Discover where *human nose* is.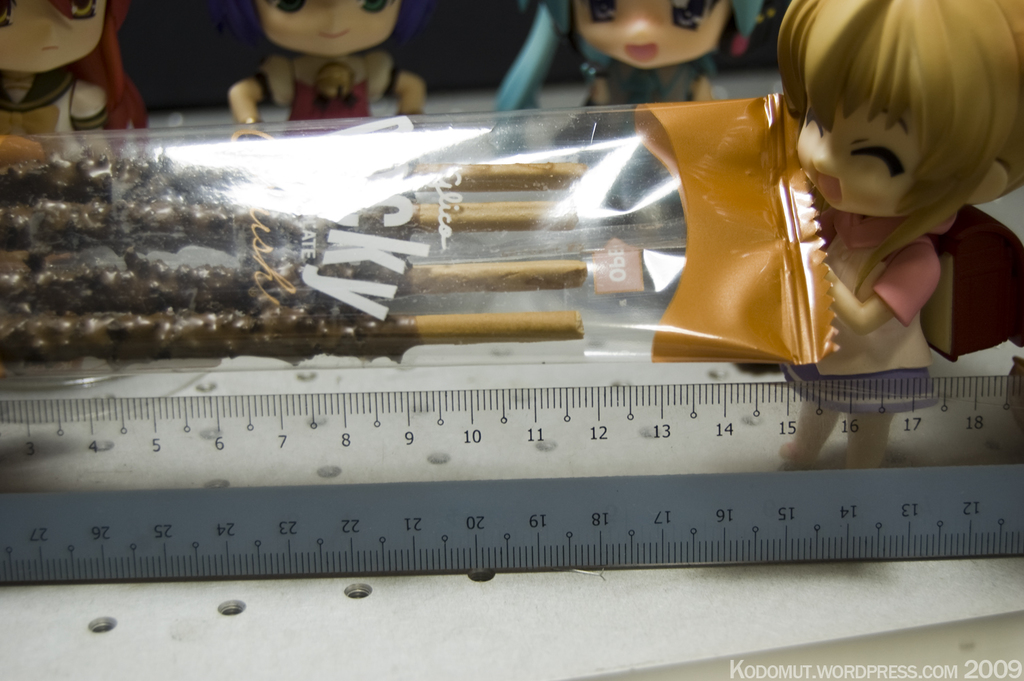
Discovered at {"left": 815, "top": 129, "right": 840, "bottom": 173}.
